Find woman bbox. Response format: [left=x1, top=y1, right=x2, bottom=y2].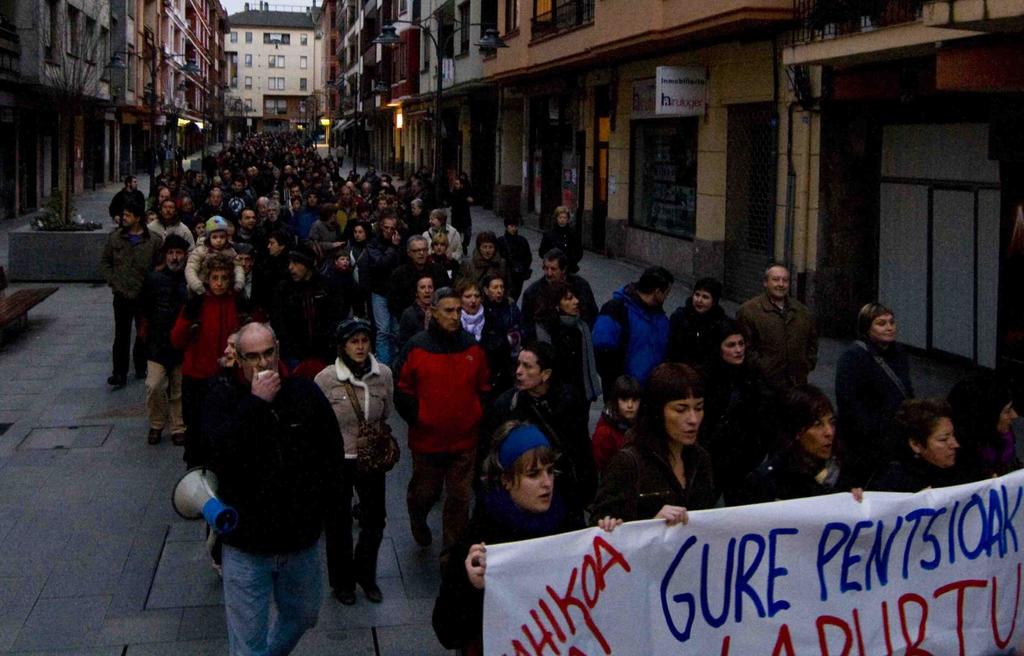
[left=415, top=209, right=460, bottom=255].
